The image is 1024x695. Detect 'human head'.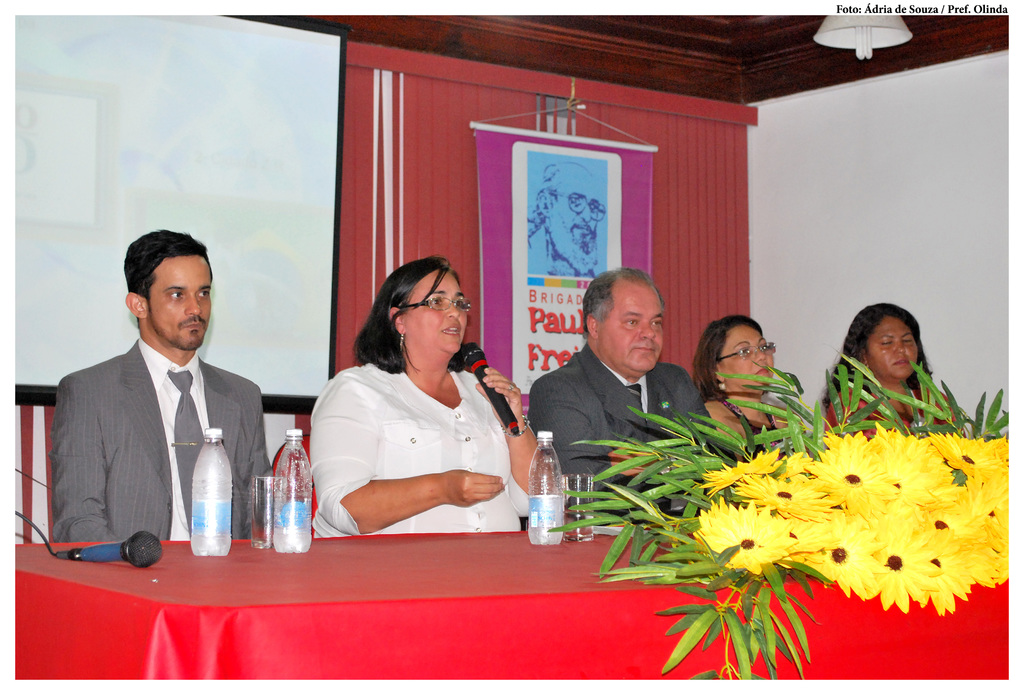
Detection: region(696, 314, 774, 393).
